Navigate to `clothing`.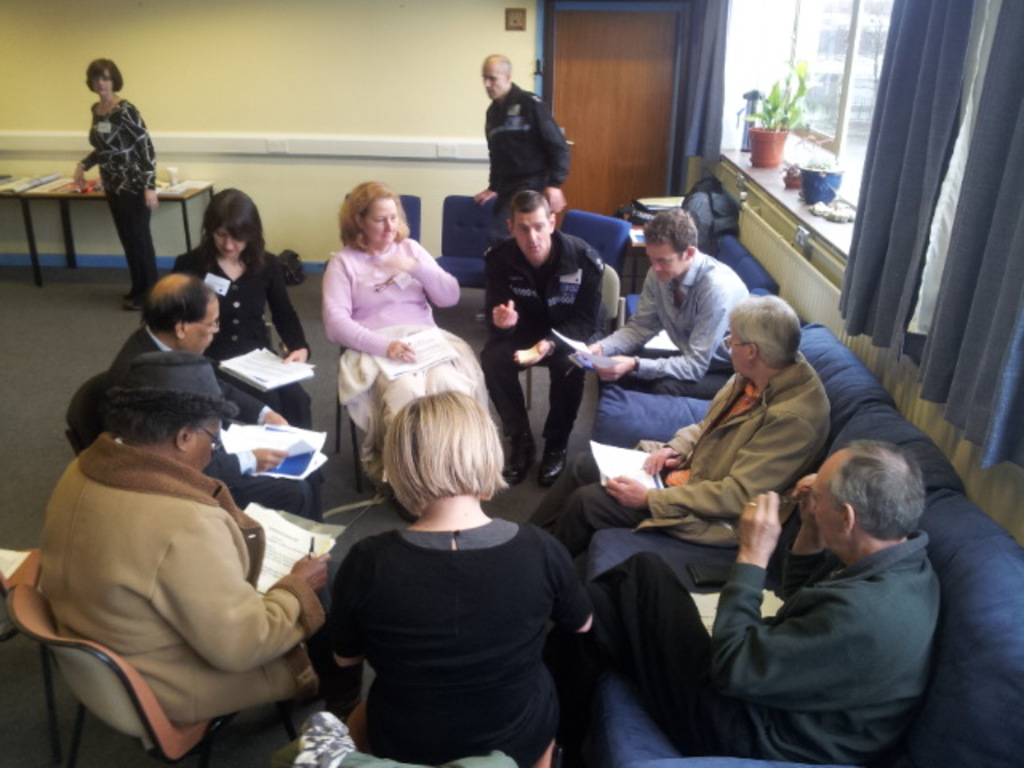
Navigation target: [576,541,942,755].
